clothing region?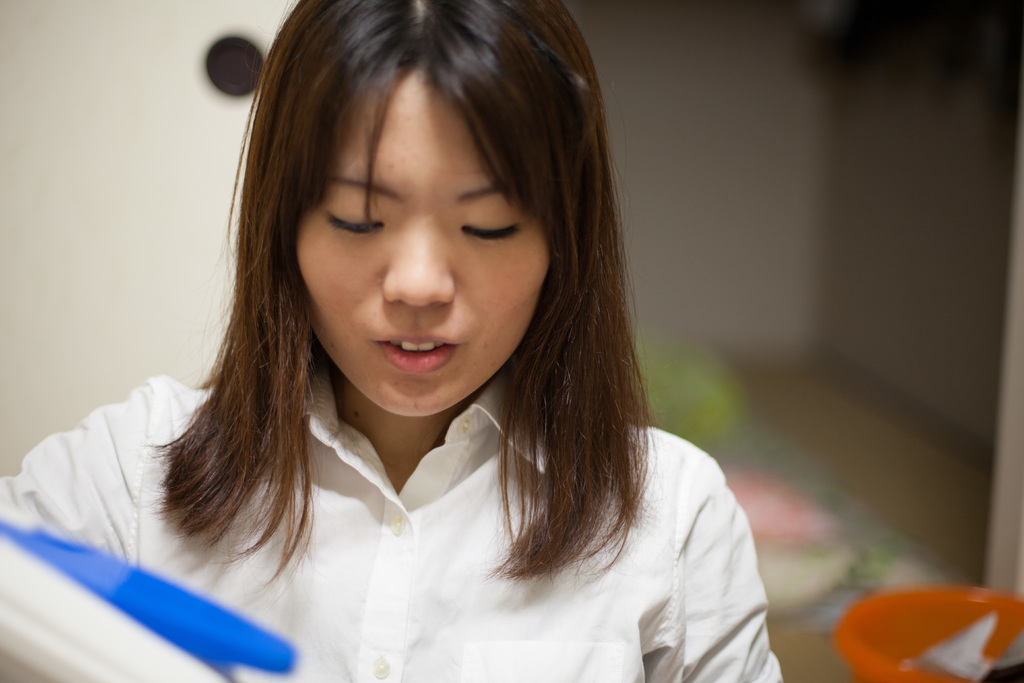
Rect(0, 356, 783, 682)
